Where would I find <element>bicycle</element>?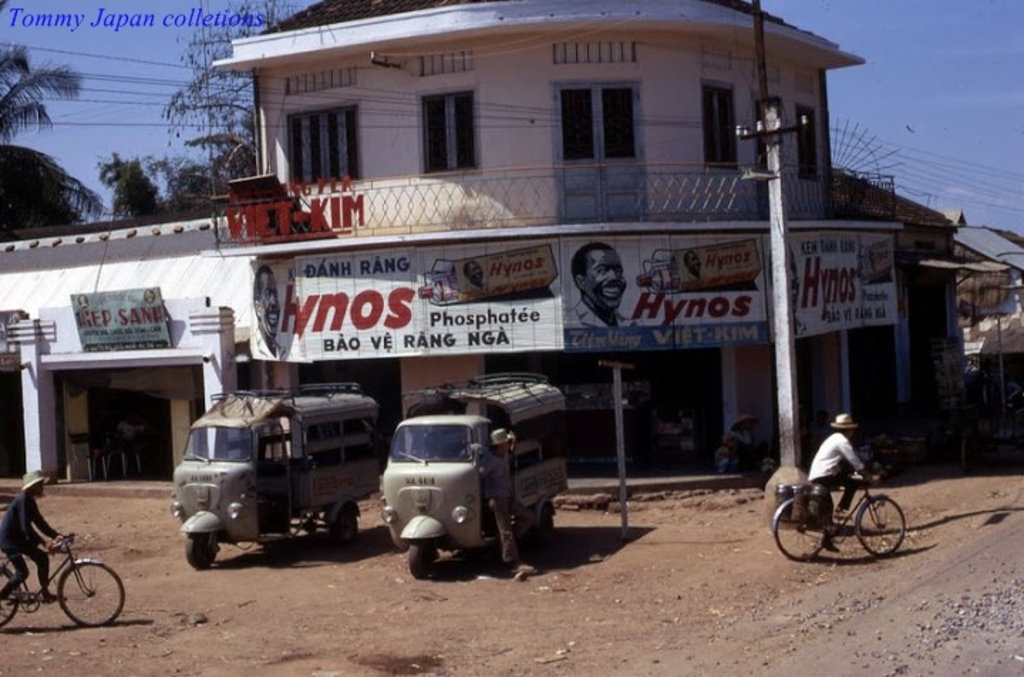
At [left=0, top=528, right=127, bottom=639].
